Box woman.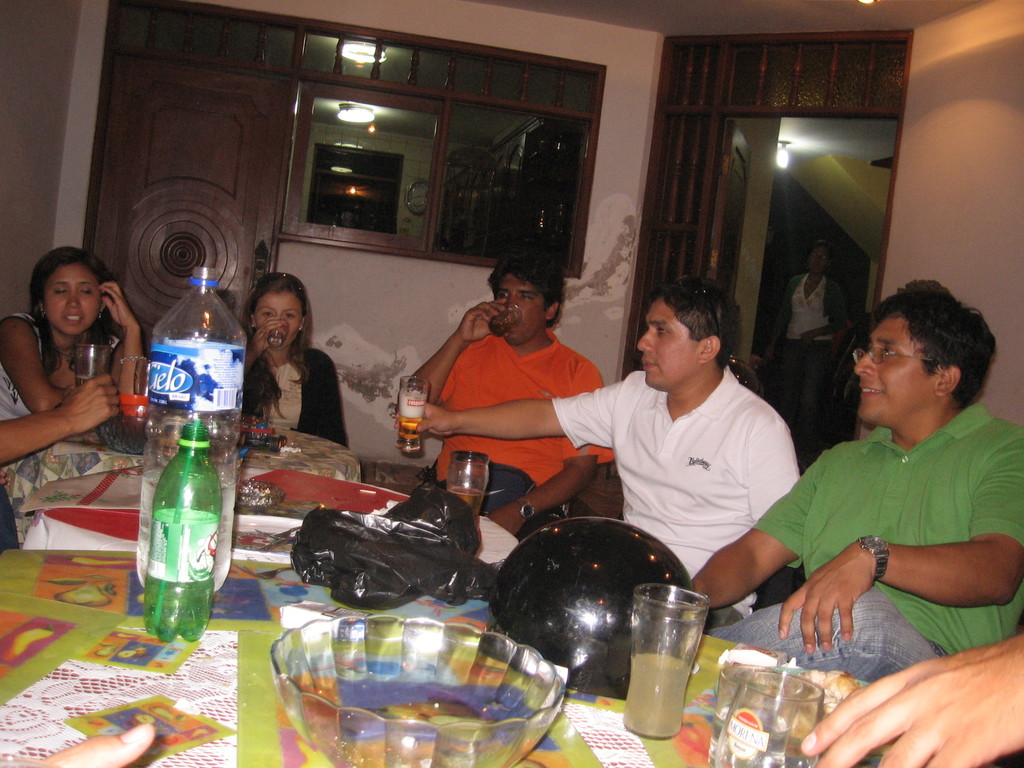
x1=226 y1=274 x2=327 y2=461.
